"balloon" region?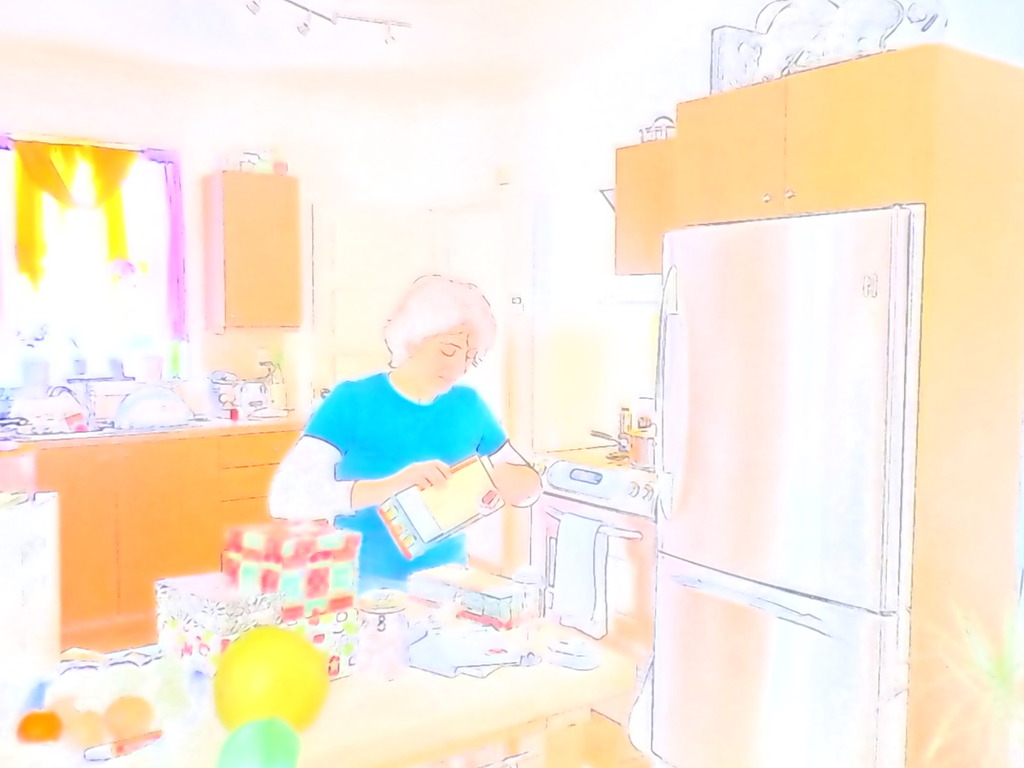
(214, 719, 293, 767)
